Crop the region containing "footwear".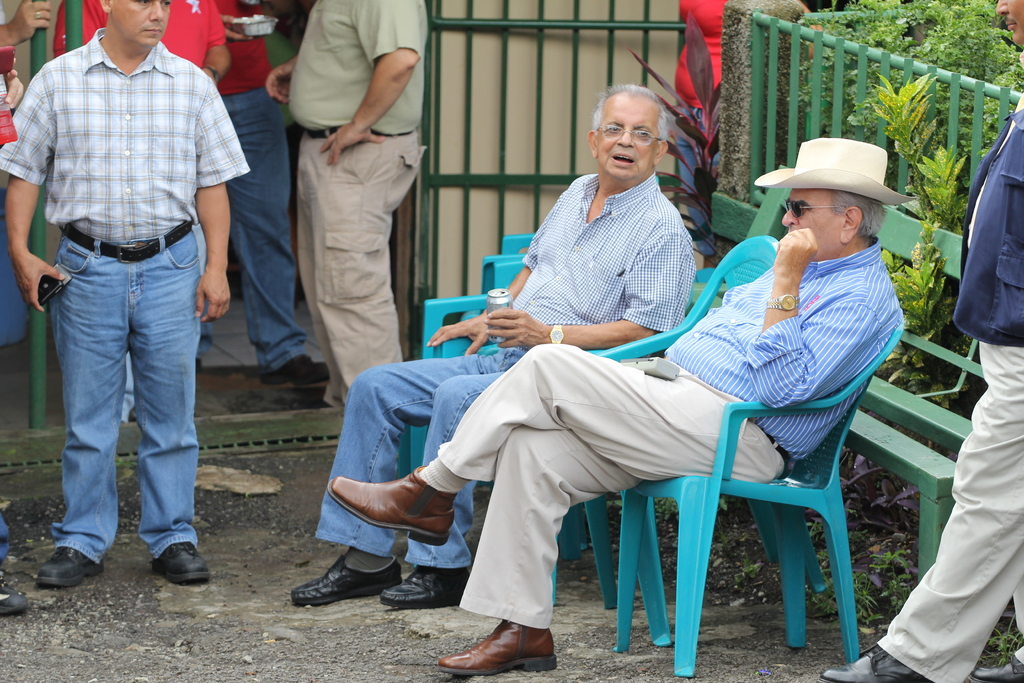
Crop region: rect(321, 460, 459, 541).
